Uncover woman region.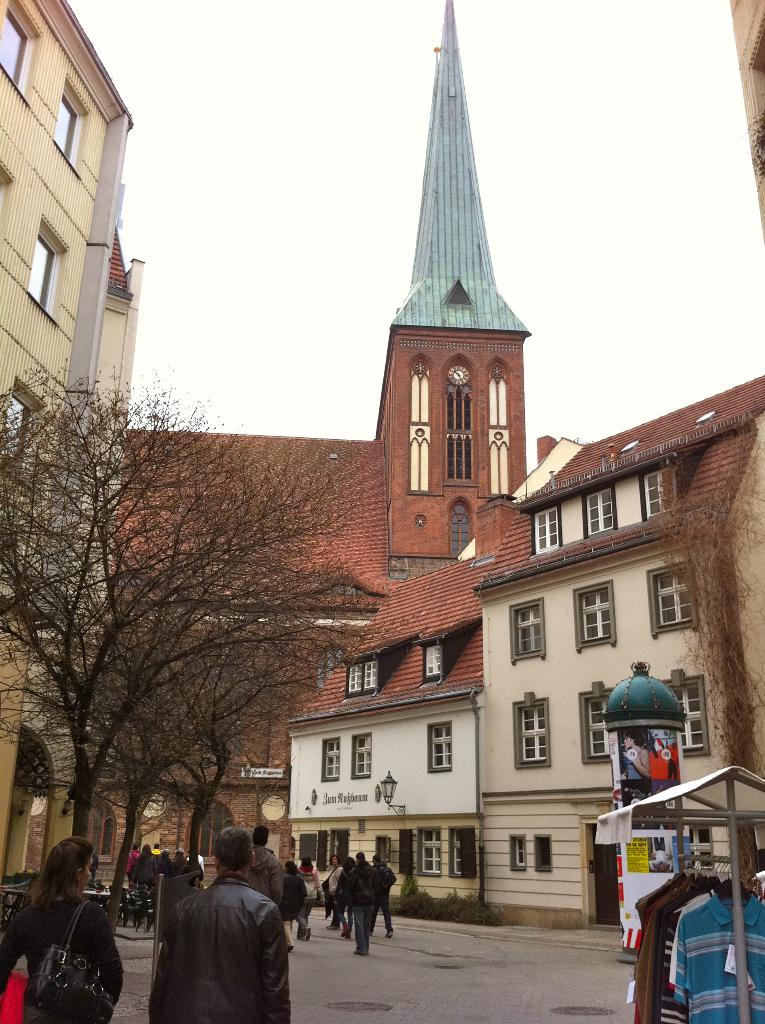
Uncovered: {"x1": 293, "y1": 847, "x2": 322, "y2": 936}.
